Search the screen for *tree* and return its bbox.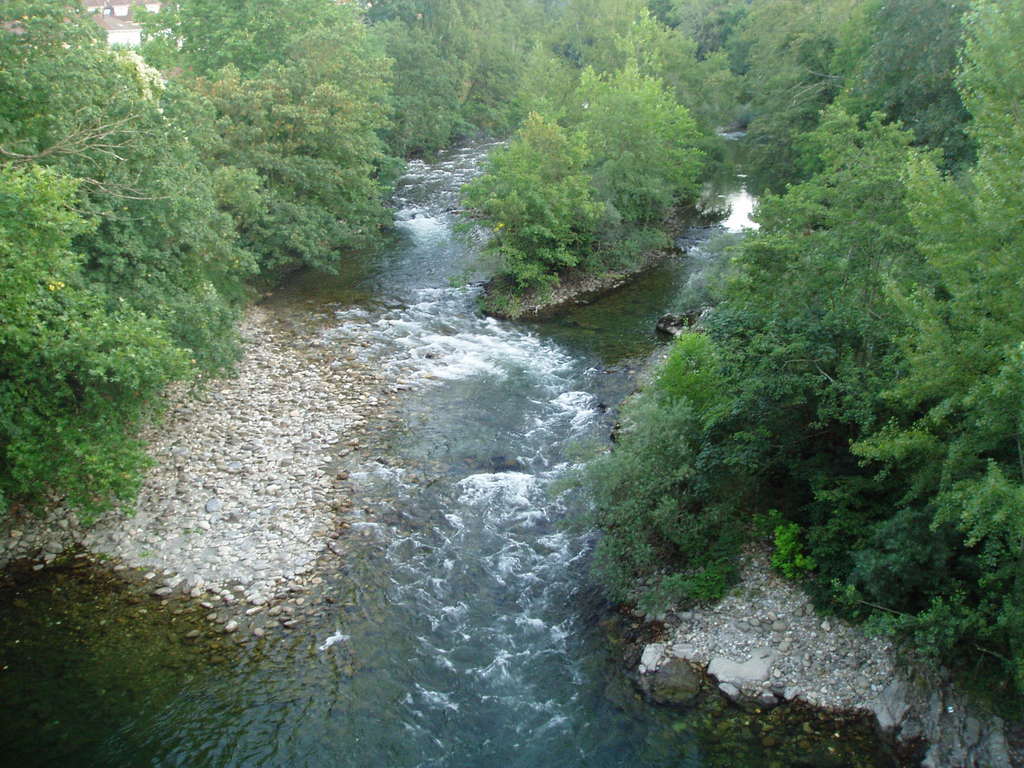
Found: 118, 0, 401, 280.
